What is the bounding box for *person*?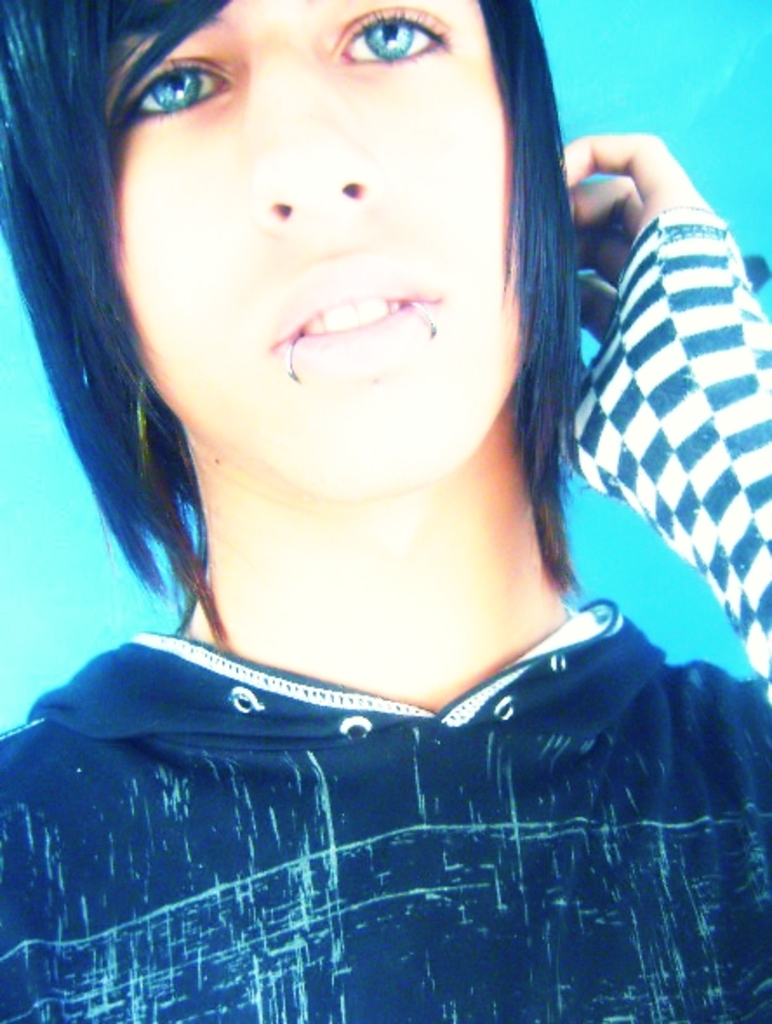
pyautogui.locateOnScreen(14, 0, 771, 1008).
